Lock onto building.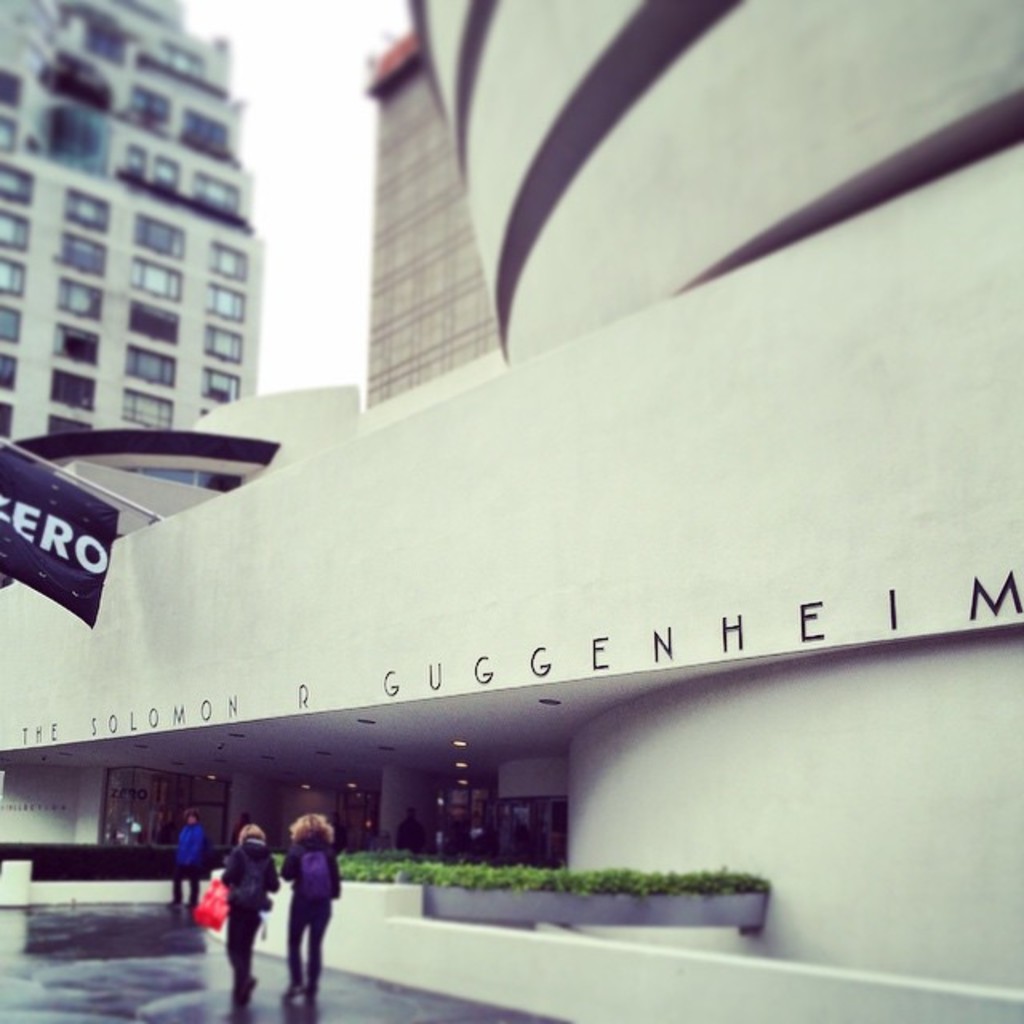
Locked: [x1=0, y1=0, x2=1022, y2=1022].
